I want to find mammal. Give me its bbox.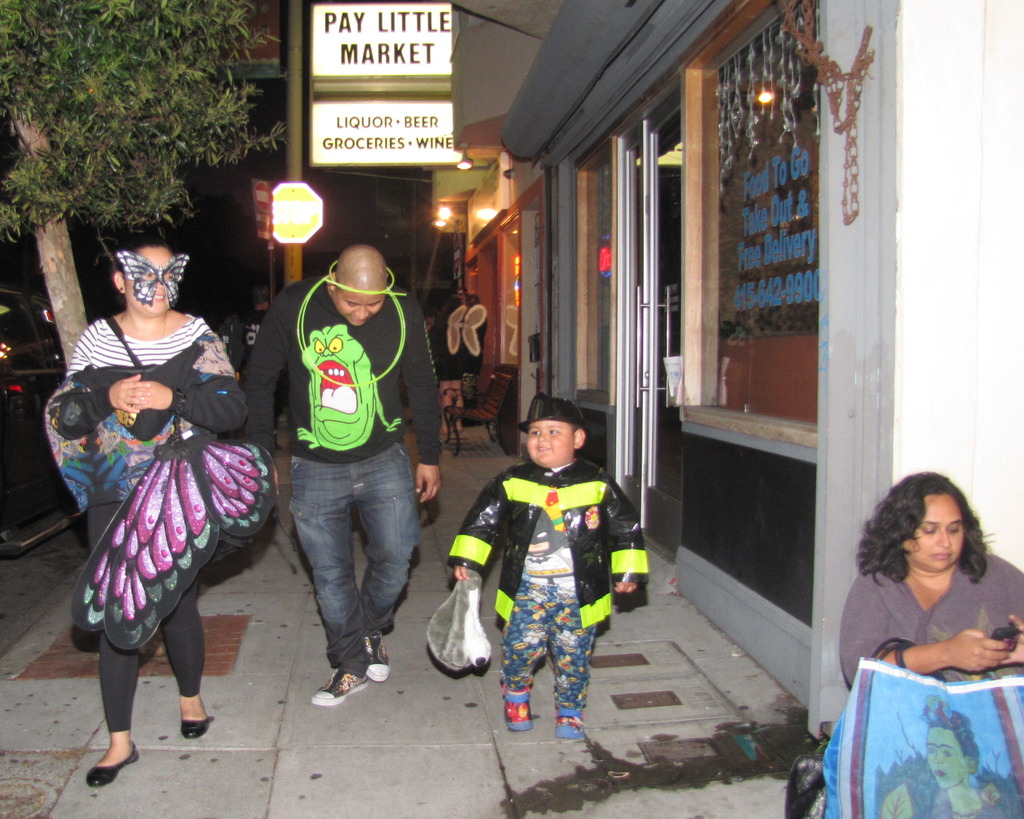
(836,470,1023,687).
